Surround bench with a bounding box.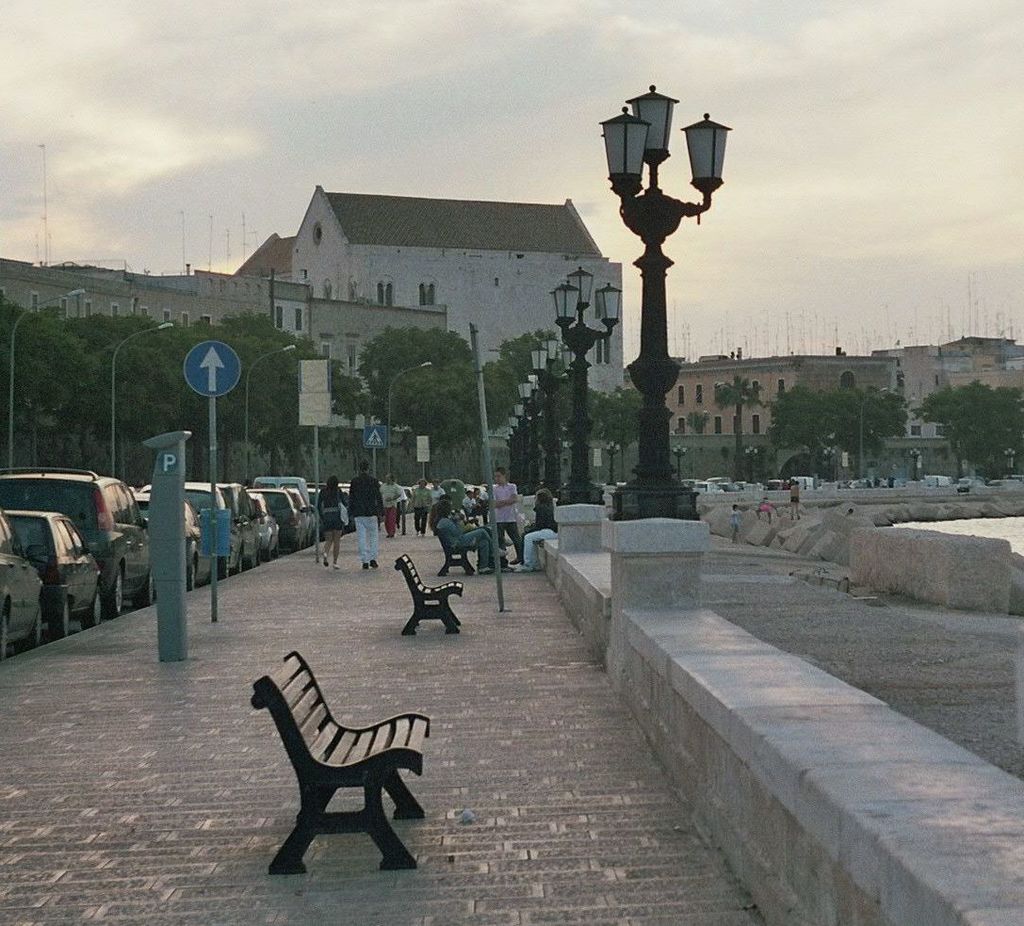
BBox(435, 528, 478, 572).
